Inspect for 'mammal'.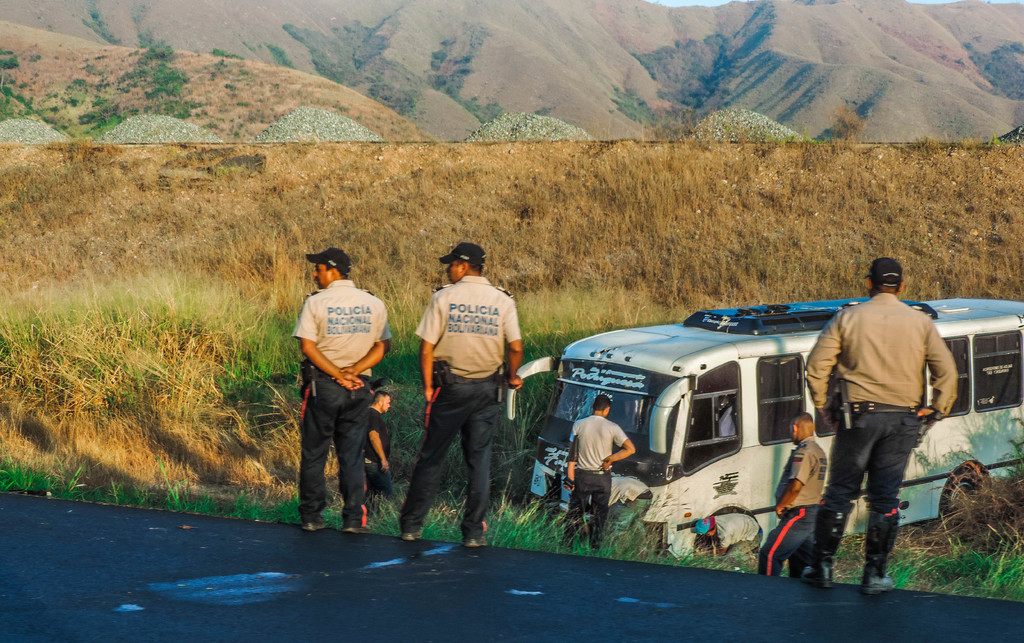
Inspection: x1=567 y1=392 x2=636 y2=547.
